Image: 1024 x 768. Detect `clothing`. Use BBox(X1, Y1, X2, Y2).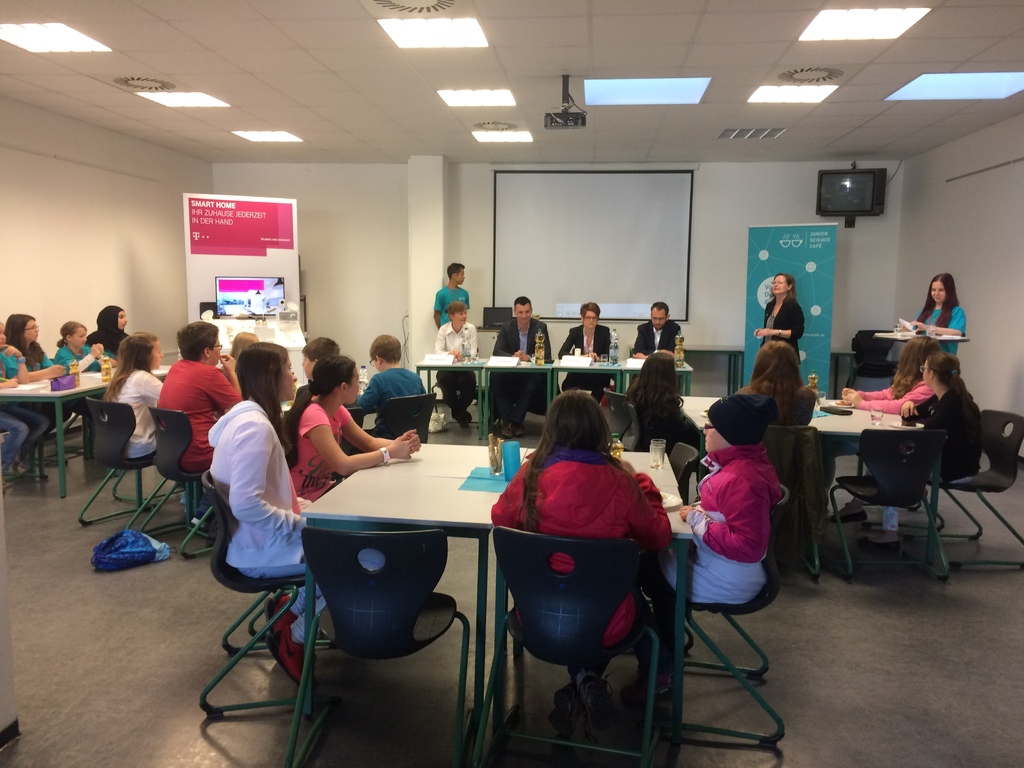
BBox(211, 397, 386, 641).
